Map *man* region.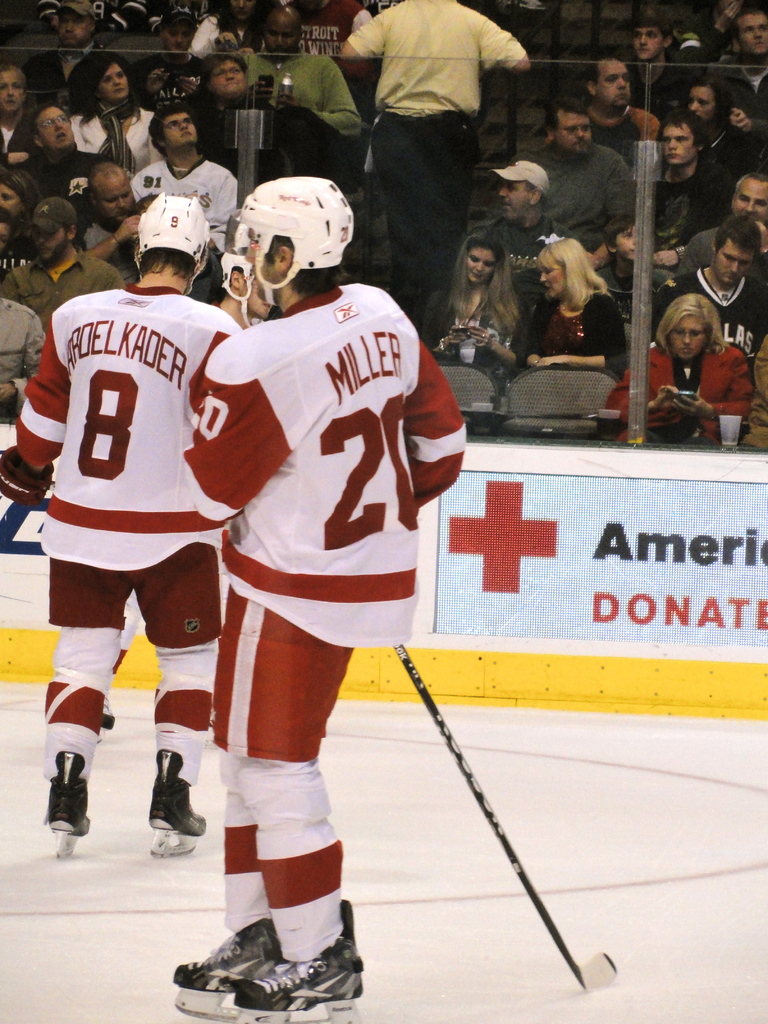
Mapped to [left=0, top=60, right=34, bottom=168].
